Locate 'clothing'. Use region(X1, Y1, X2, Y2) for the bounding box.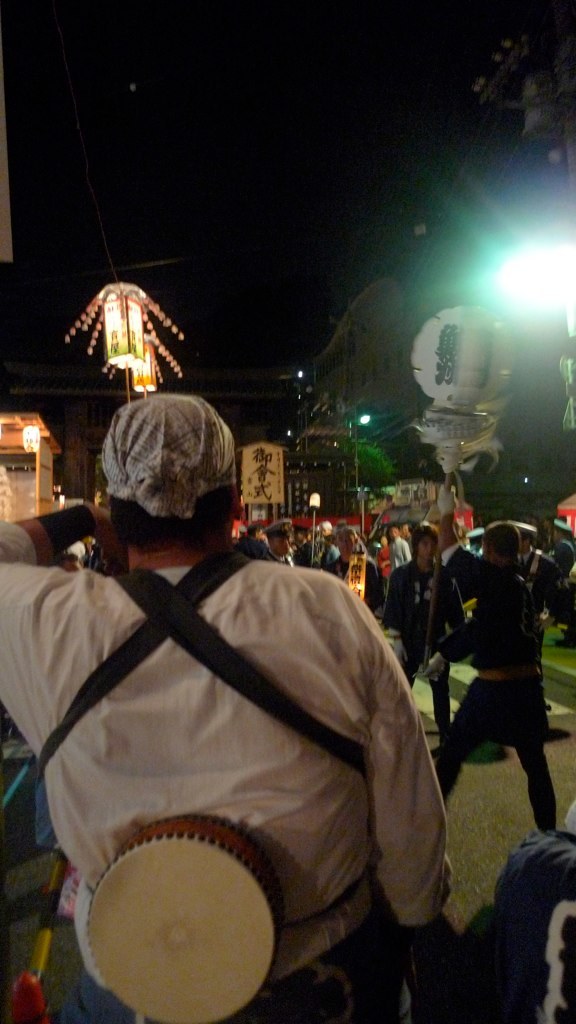
region(490, 828, 575, 1023).
